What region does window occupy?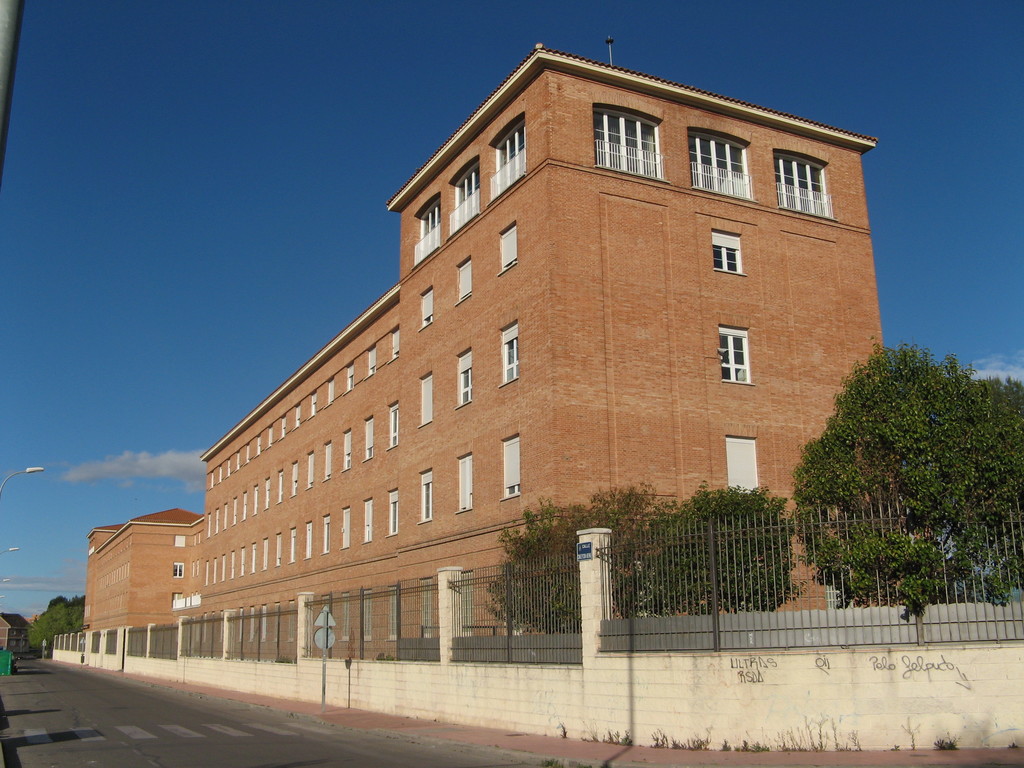
(455,352,470,405).
